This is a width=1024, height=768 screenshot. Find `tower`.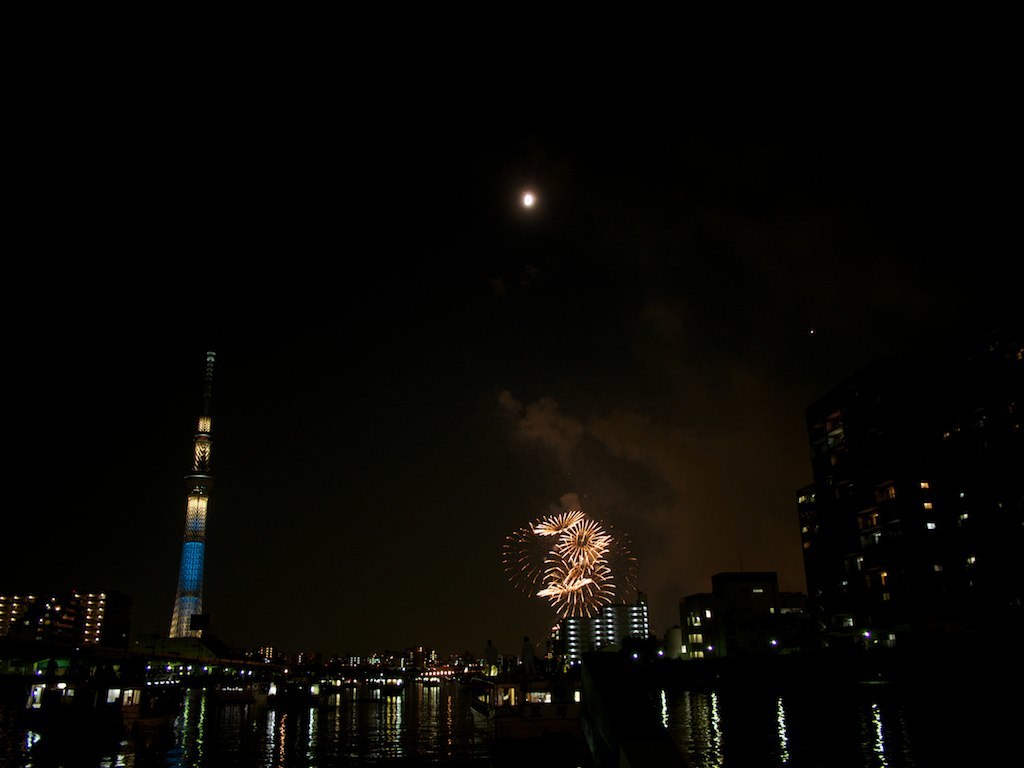
Bounding box: box(71, 590, 103, 648).
